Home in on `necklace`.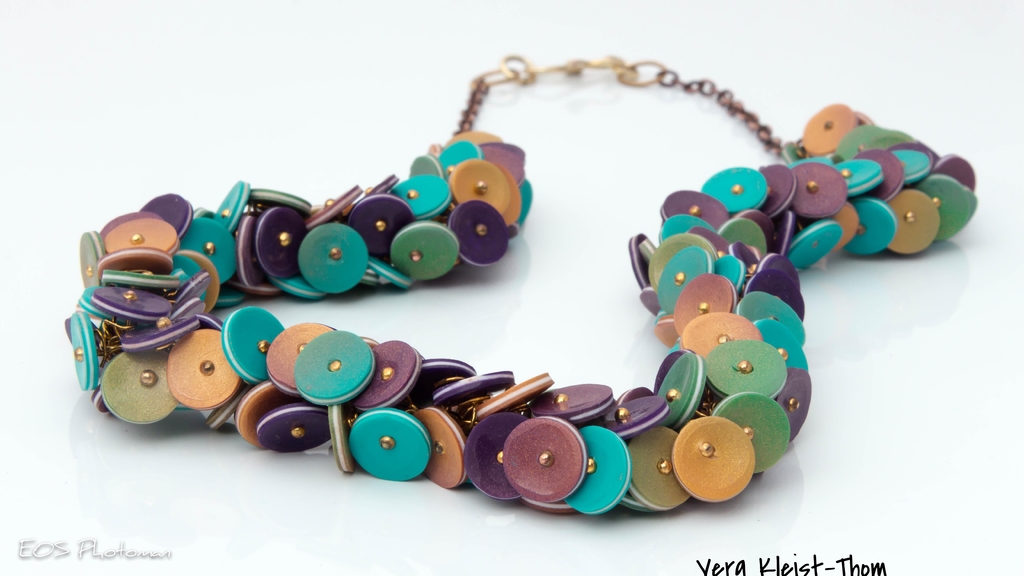
Homed in at pyautogui.locateOnScreen(106, 31, 984, 529).
